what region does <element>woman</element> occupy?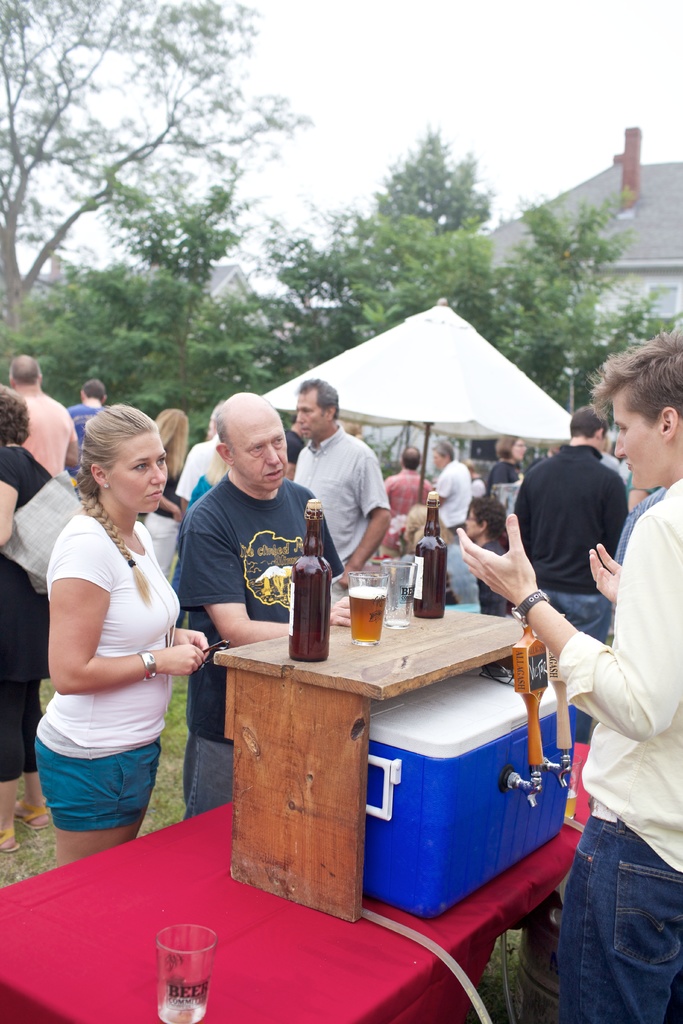
locate(488, 431, 525, 525).
